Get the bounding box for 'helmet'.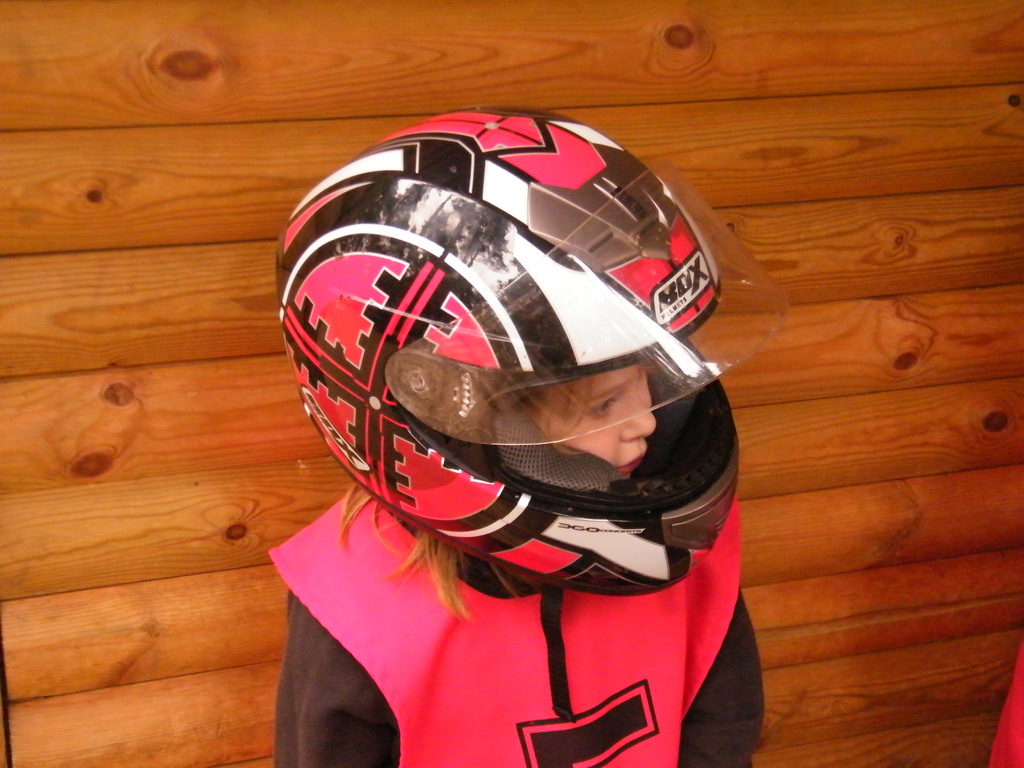
bbox=(274, 102, 793, 723).
